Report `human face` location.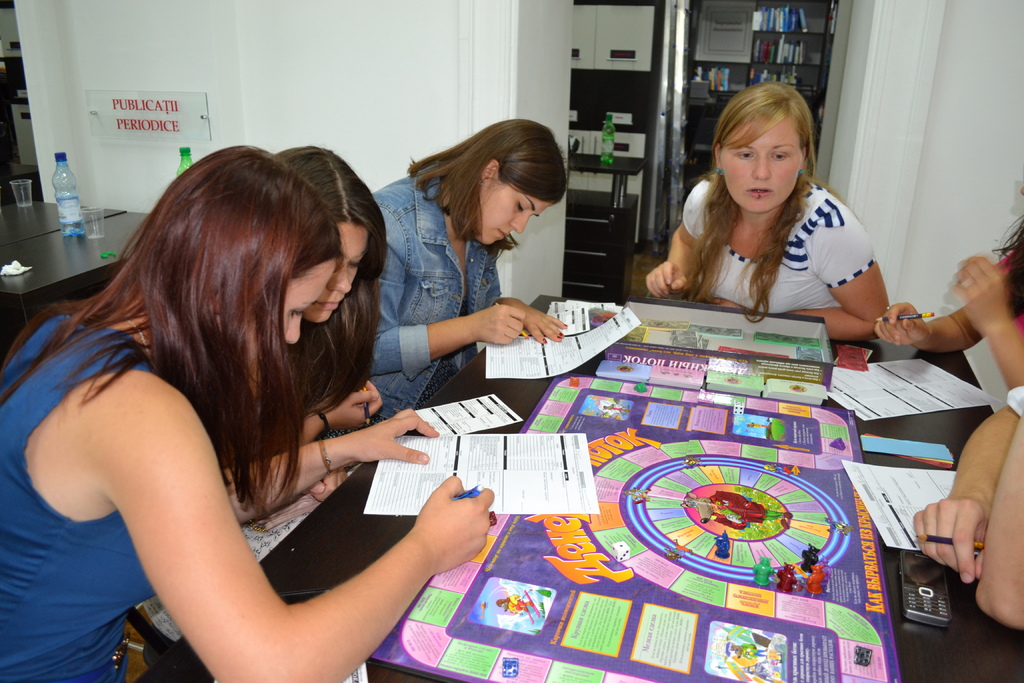
Report: [x1=243, y1=251, x2=335, y2=370].
